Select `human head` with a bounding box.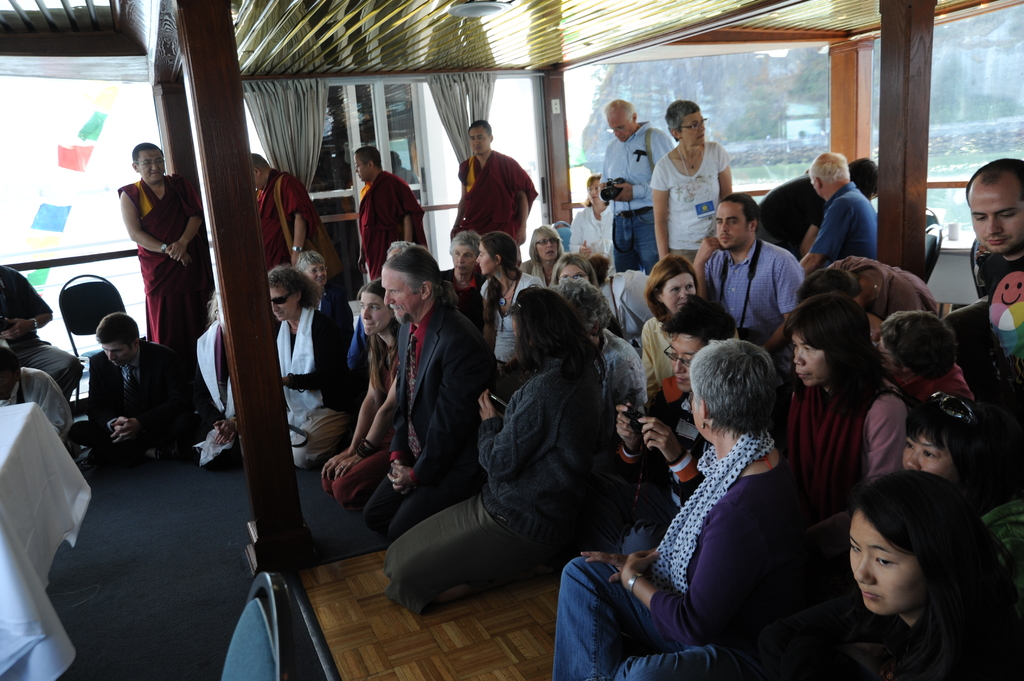
rect(131, 137, 171, 184).
